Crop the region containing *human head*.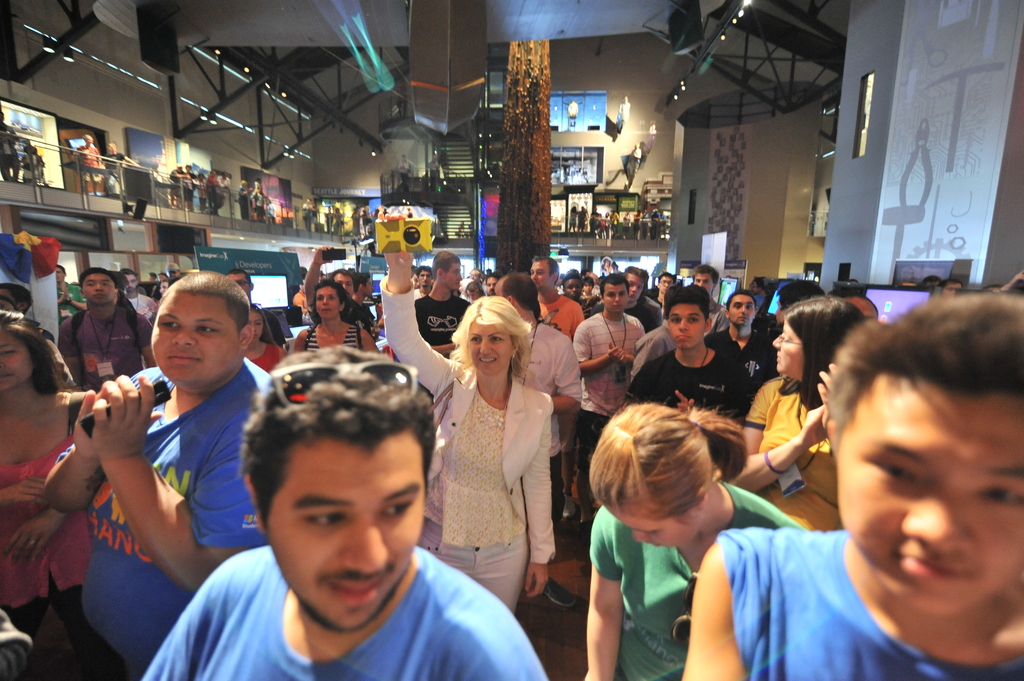
Crop region: bbox=[83, 134, 96, 145].
